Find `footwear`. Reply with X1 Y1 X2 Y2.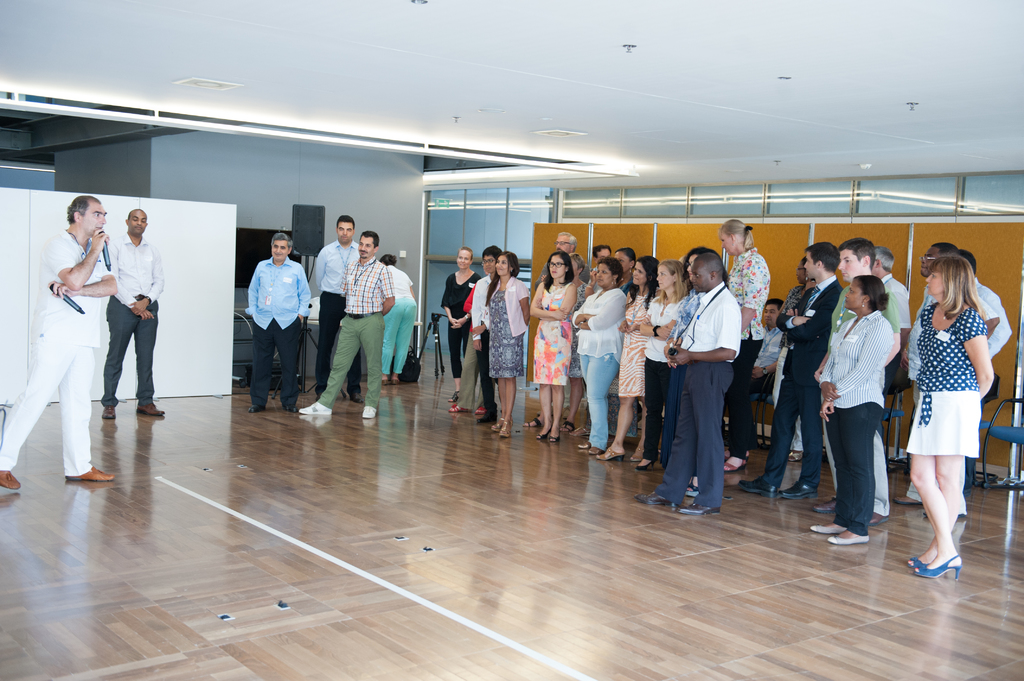
476 406 487 416.
